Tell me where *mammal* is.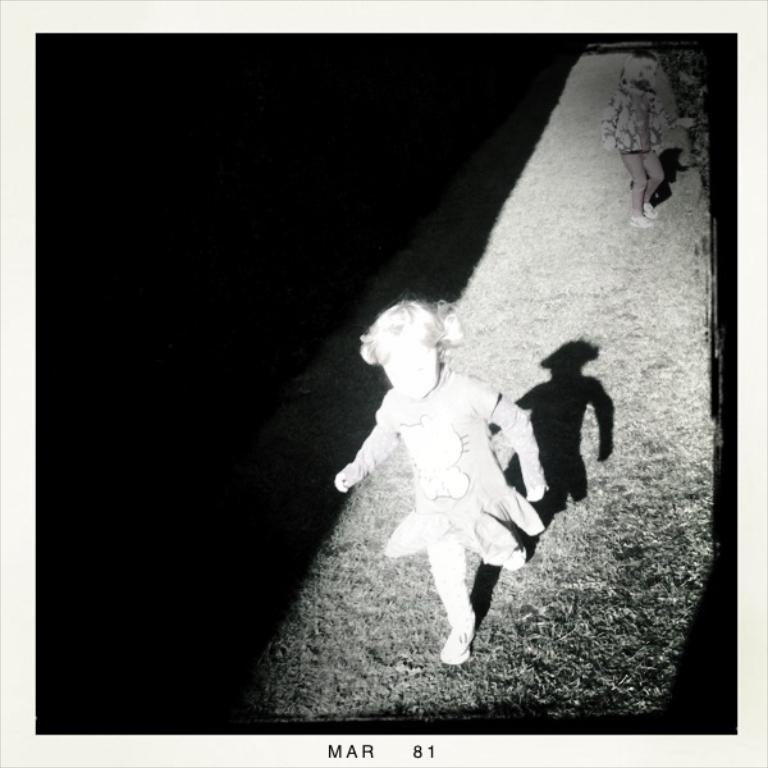
*mammal* is at Rect(602, 49, 681, 225).
